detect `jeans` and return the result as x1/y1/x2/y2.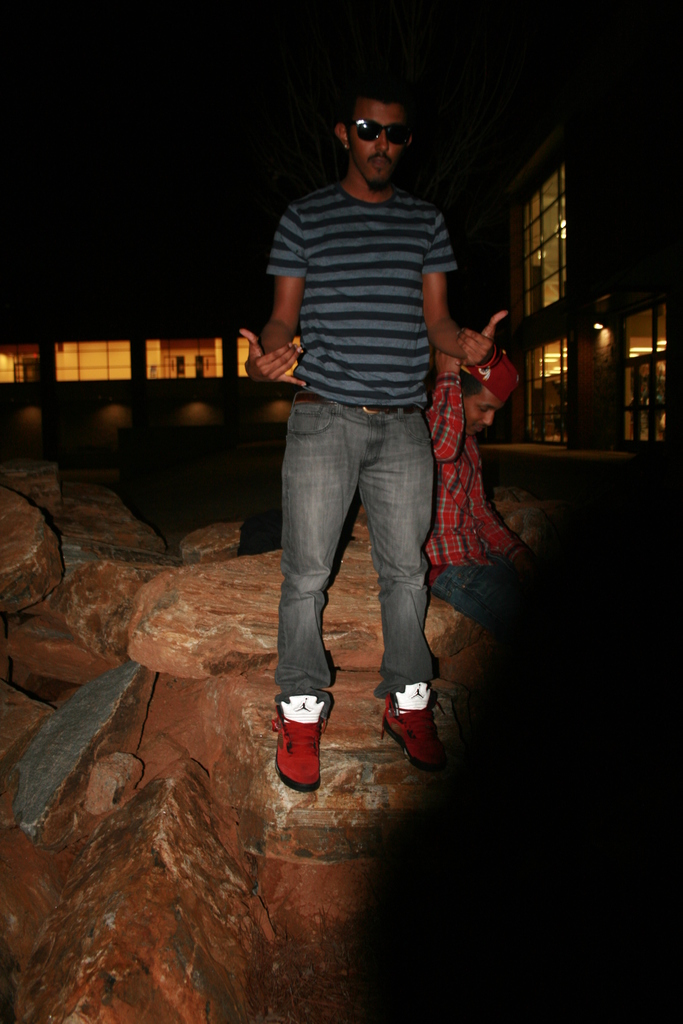
430/547/586/624.
